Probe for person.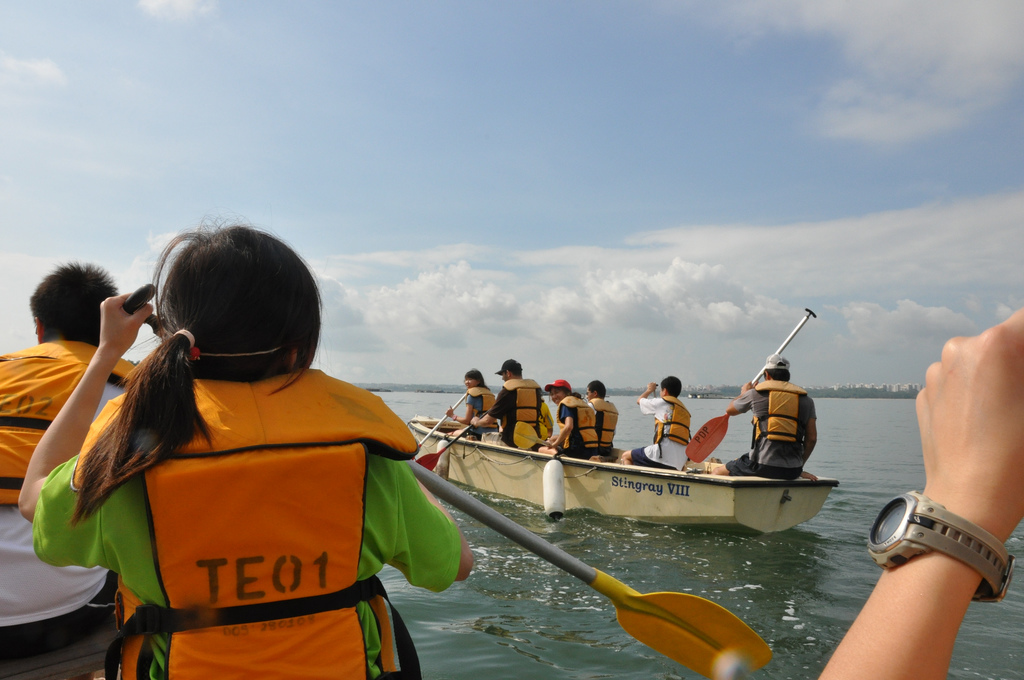
Probe result: <box>542,377,602,462</box>.
